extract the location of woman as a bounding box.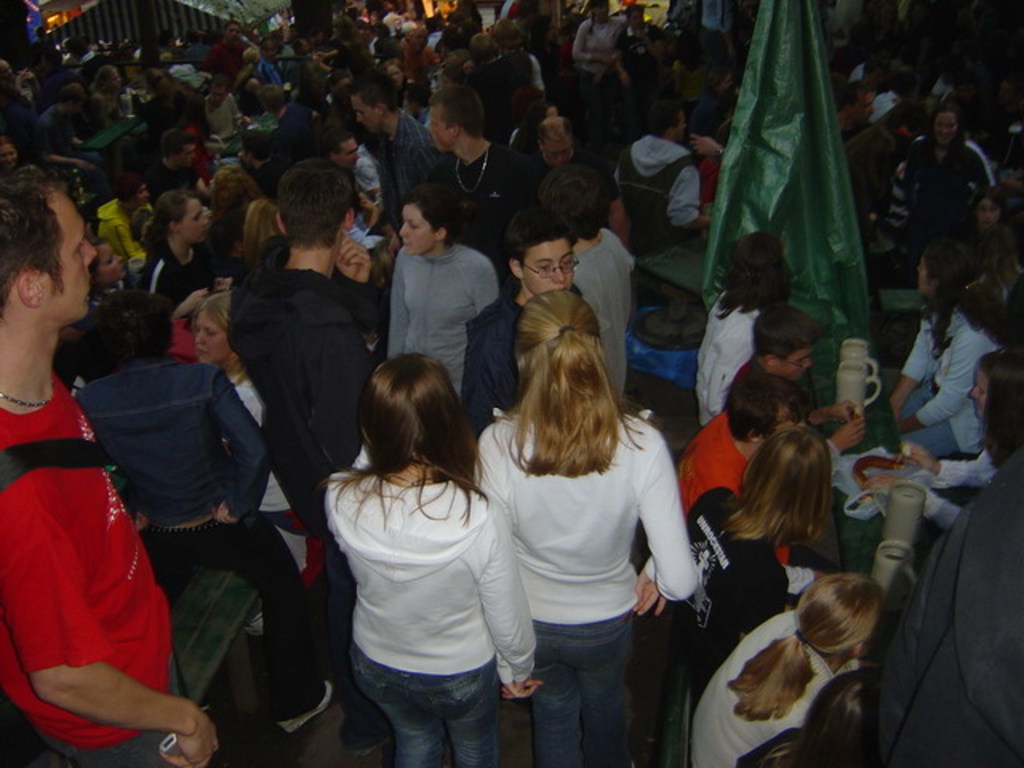
<region>235, 88, 278, 130</region>.
